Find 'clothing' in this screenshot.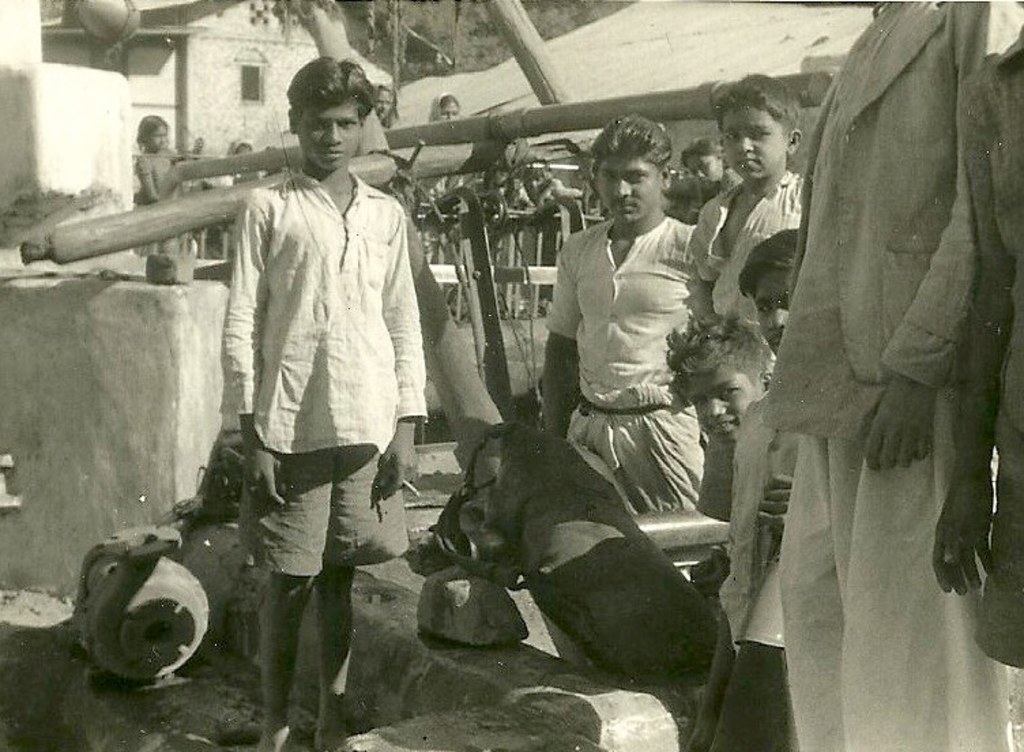
The bounding box for 'clothing' is box=[222, 170, 430, 580].
